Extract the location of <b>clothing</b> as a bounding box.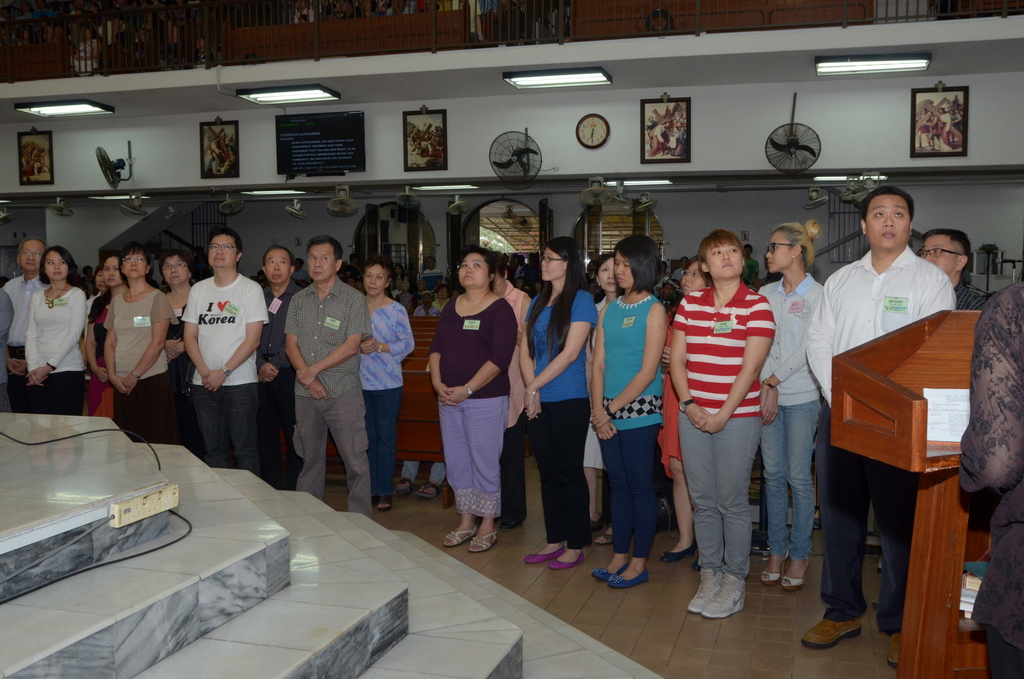
locate(257, 282, 295, 485).
